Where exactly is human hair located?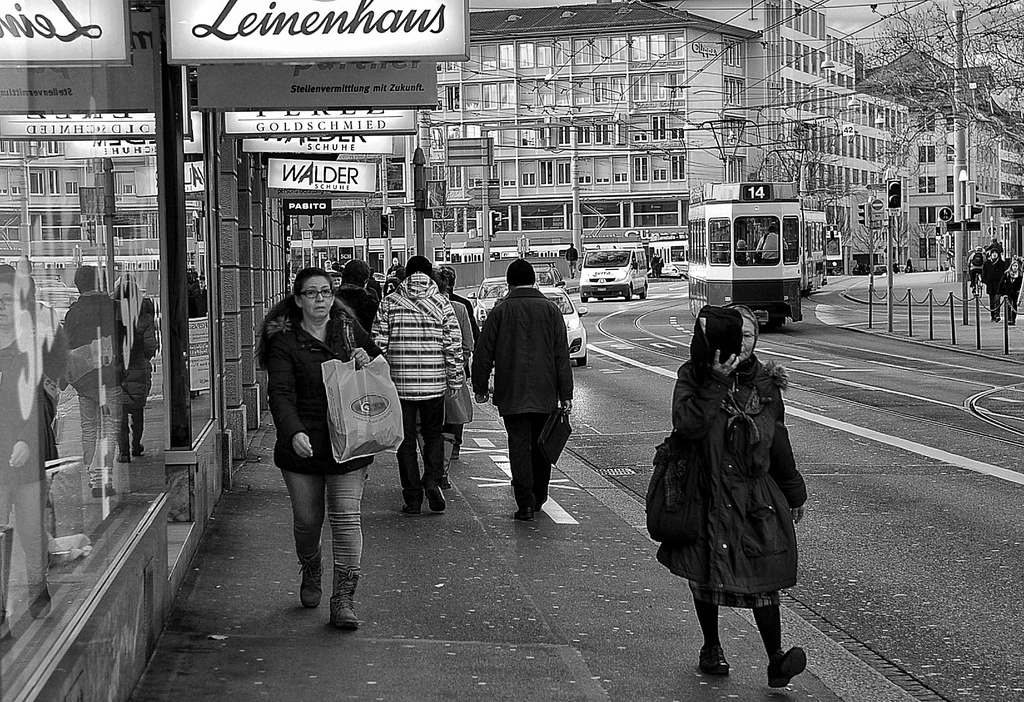
Its bounding box is bbox=(732, 307, 760, 349).
